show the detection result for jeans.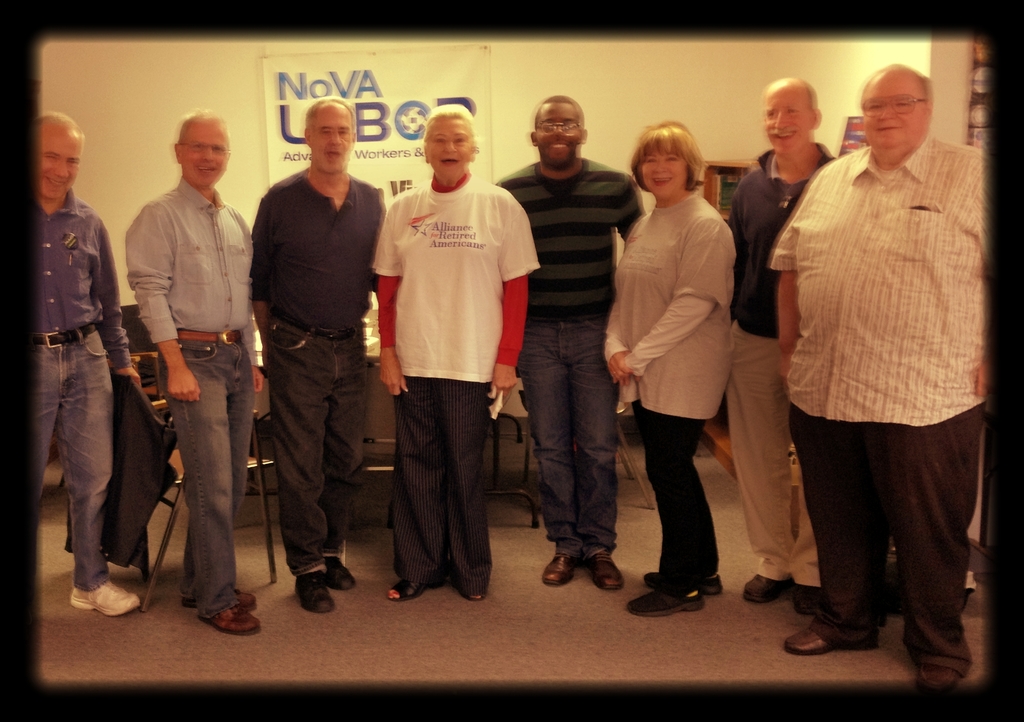
left=151, top=335, right=246, bottom=634.
